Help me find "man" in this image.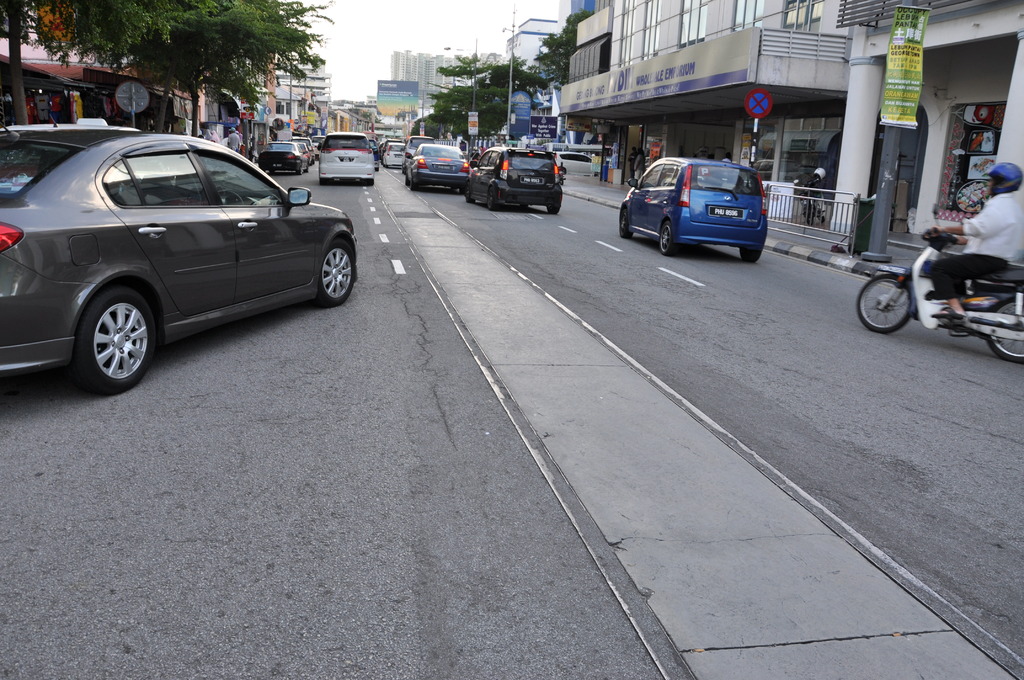
Found it: <bbox>925, 157, 1023, 321</bbox>.
